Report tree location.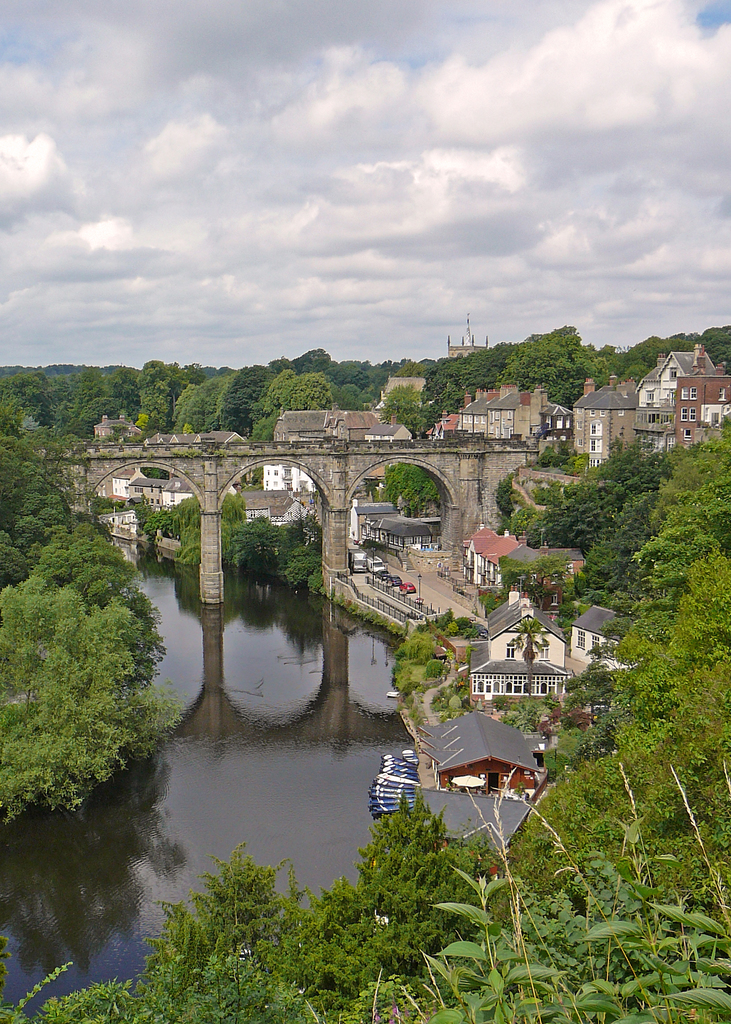
Report: <region>141, 415, 169, 479</region>.
